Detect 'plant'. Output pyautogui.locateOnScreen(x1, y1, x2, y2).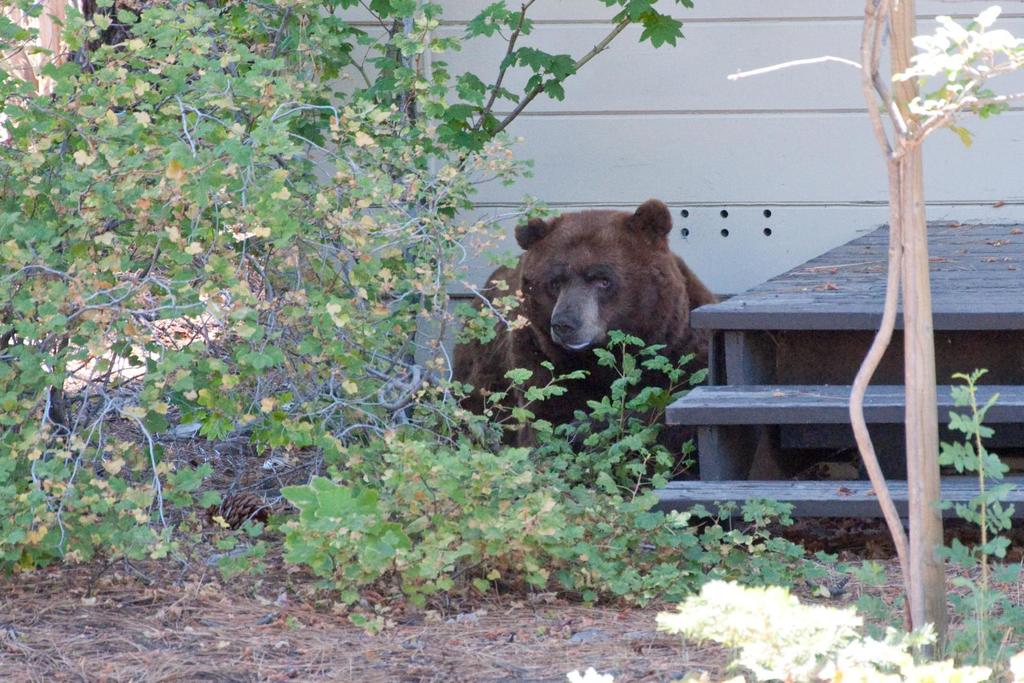
pyautogui.locateOnScreen(929, 365, 1023, 682).
